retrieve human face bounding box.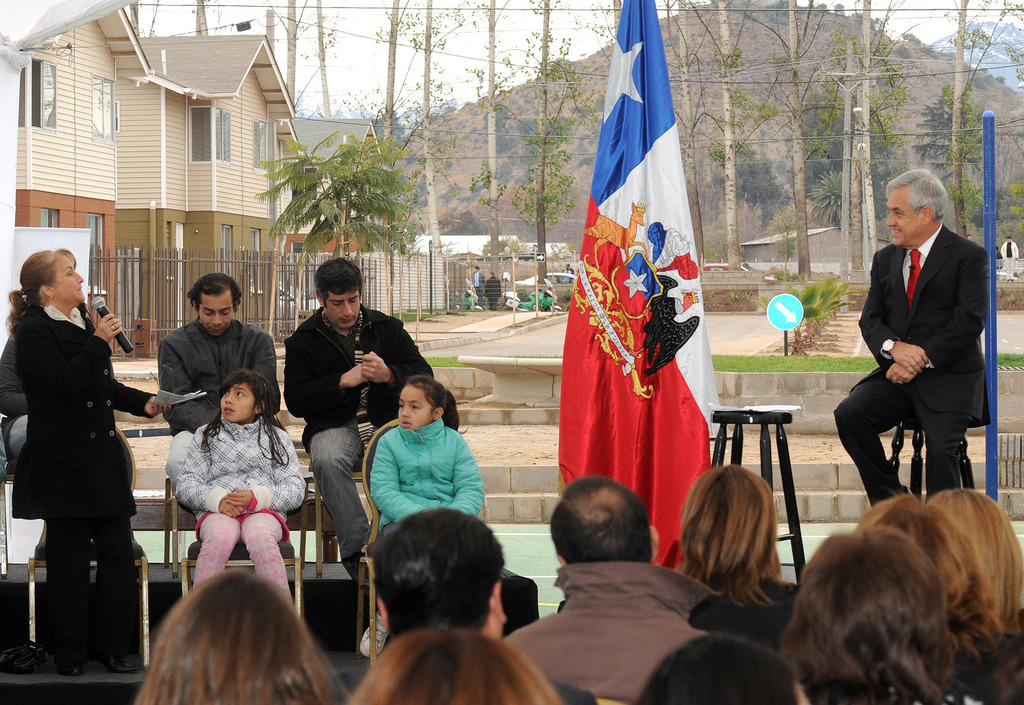
Bounding box: left=886, top=195, right=920, bottom=246.
